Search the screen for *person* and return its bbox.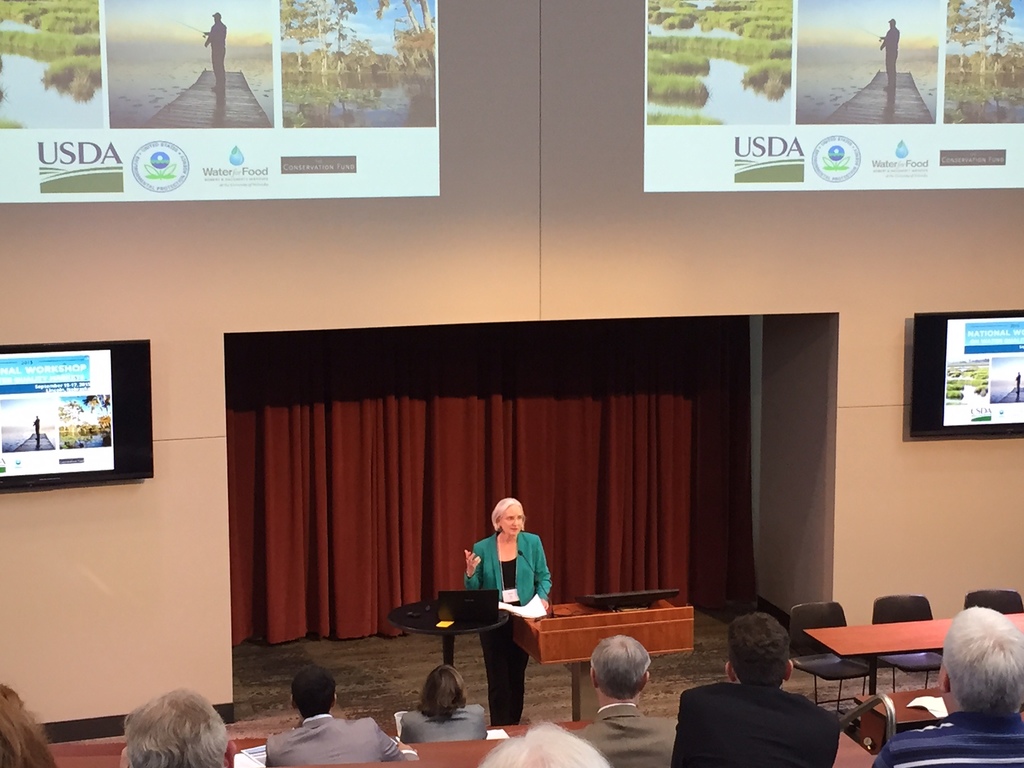
Found: left=566, top=639, right=678, bottom=767.
